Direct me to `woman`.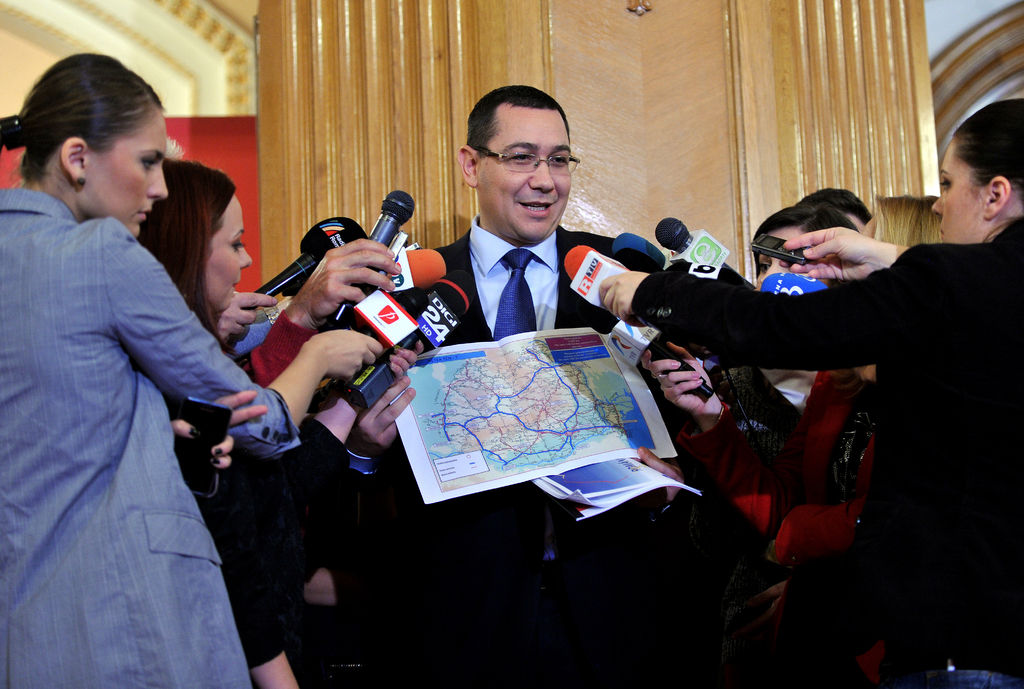
Direction: l=136, t=159, r=423, b=688.
